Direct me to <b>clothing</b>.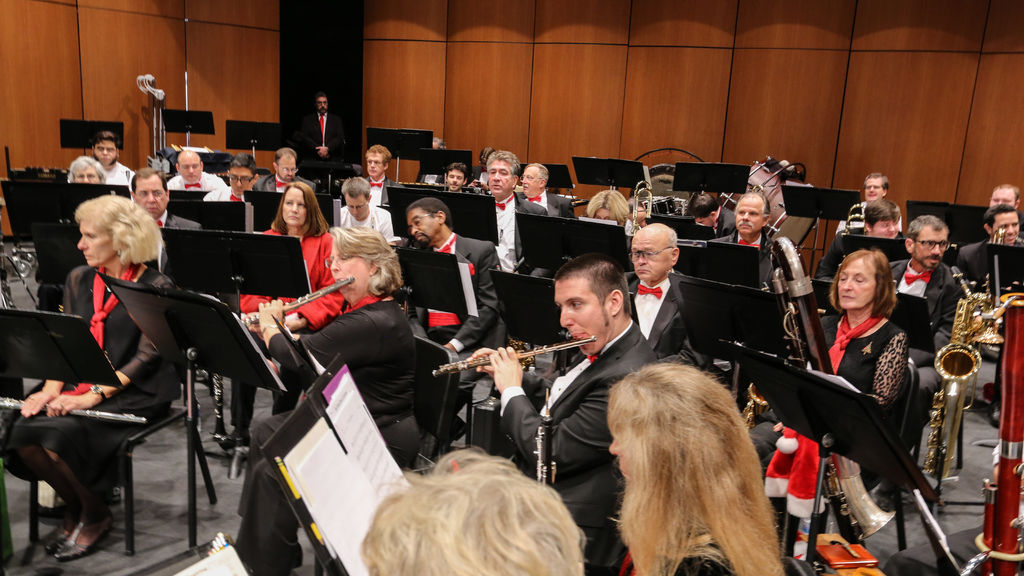
Direction: locate(2, 263, 171, 508).
